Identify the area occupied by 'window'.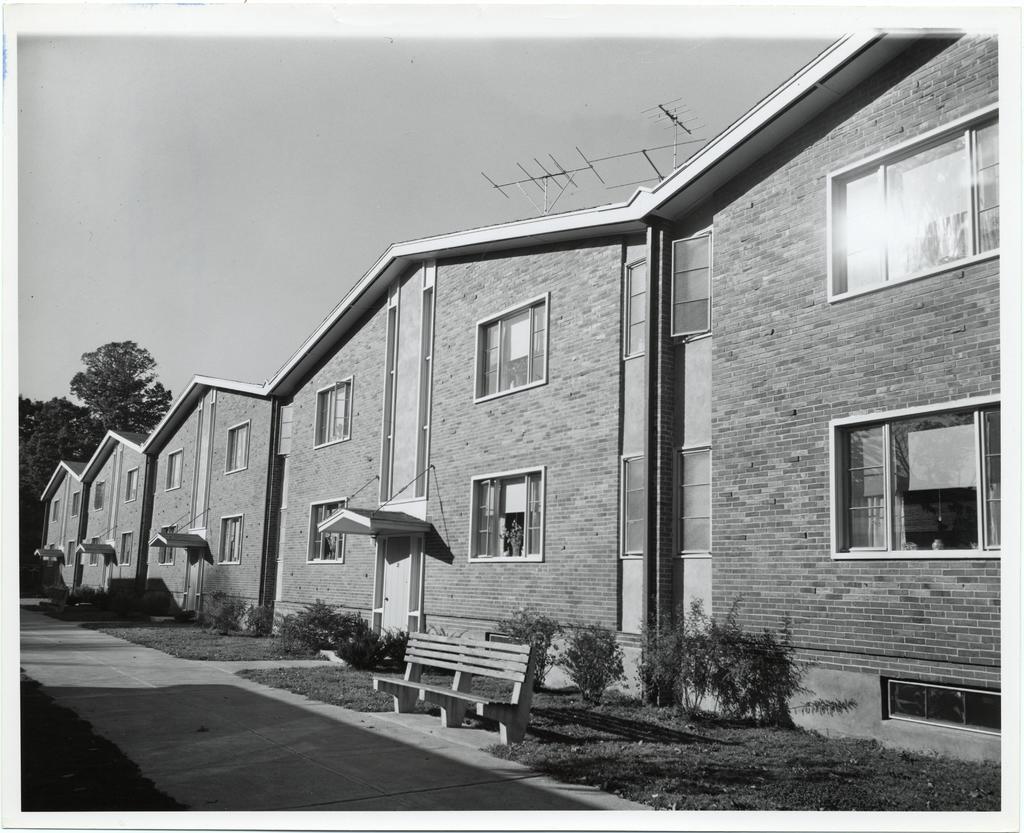
Area: bbox=(672, 230, 718, 339).
